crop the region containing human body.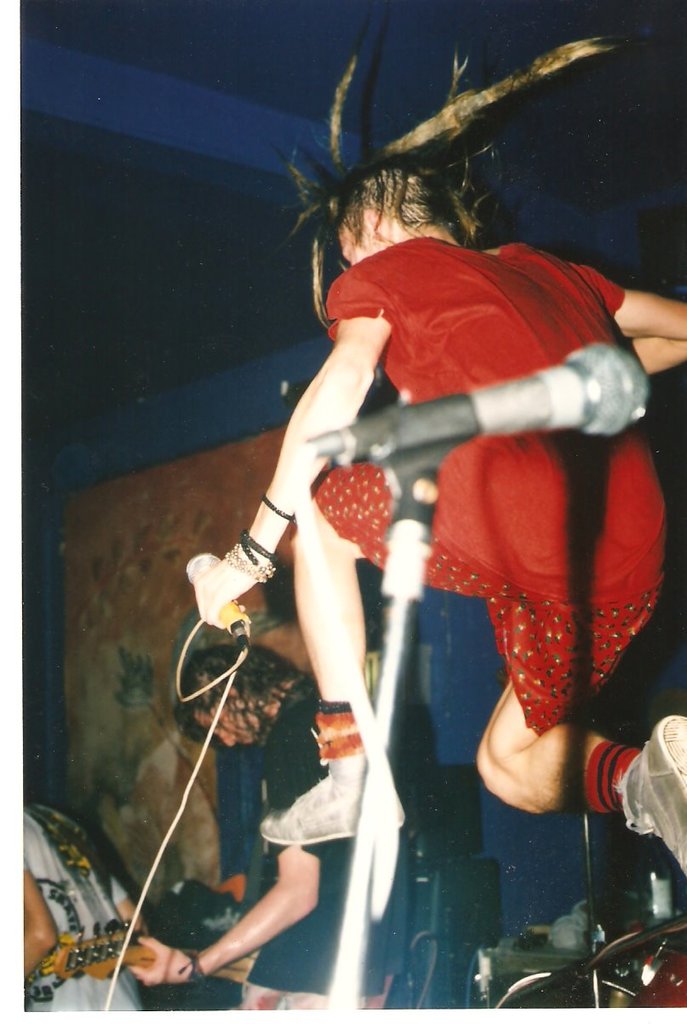
Crop region: 123,638,421,1023.
